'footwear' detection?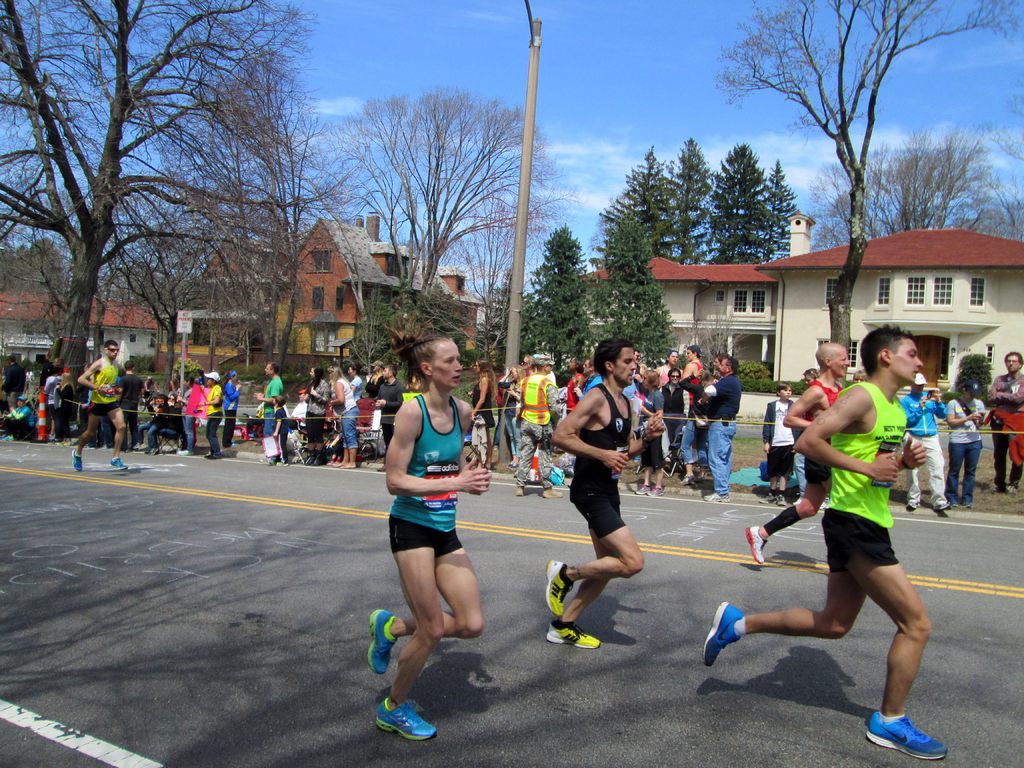
x1=306 y1=452 x2=321 y2=467
